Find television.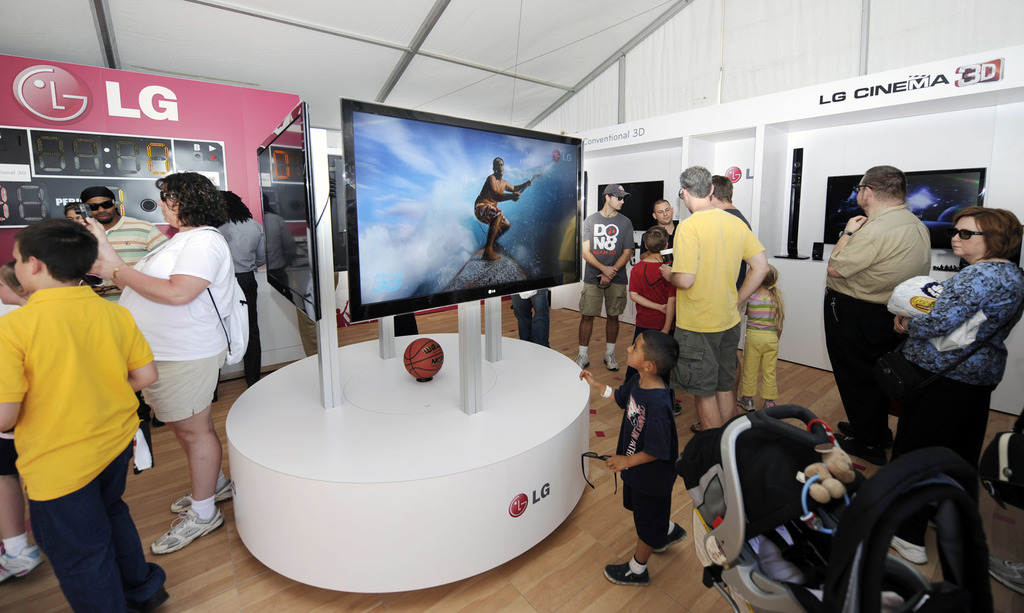
rect(340, 95, 582, 324).
